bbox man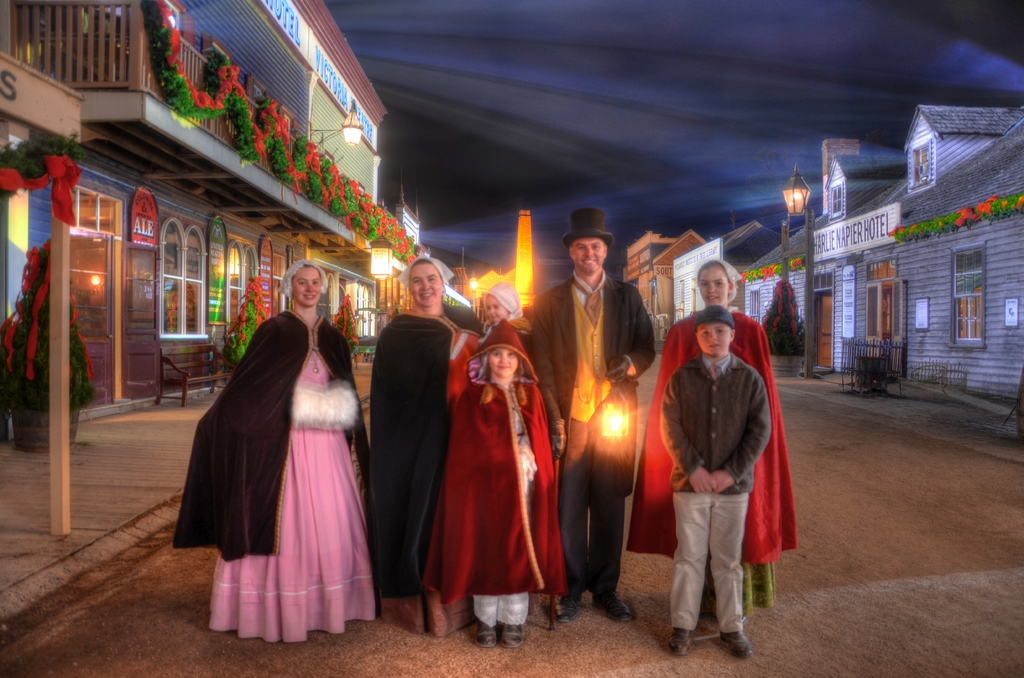
pyautogui.locateOnScreen(532, 206, 654, 628)
